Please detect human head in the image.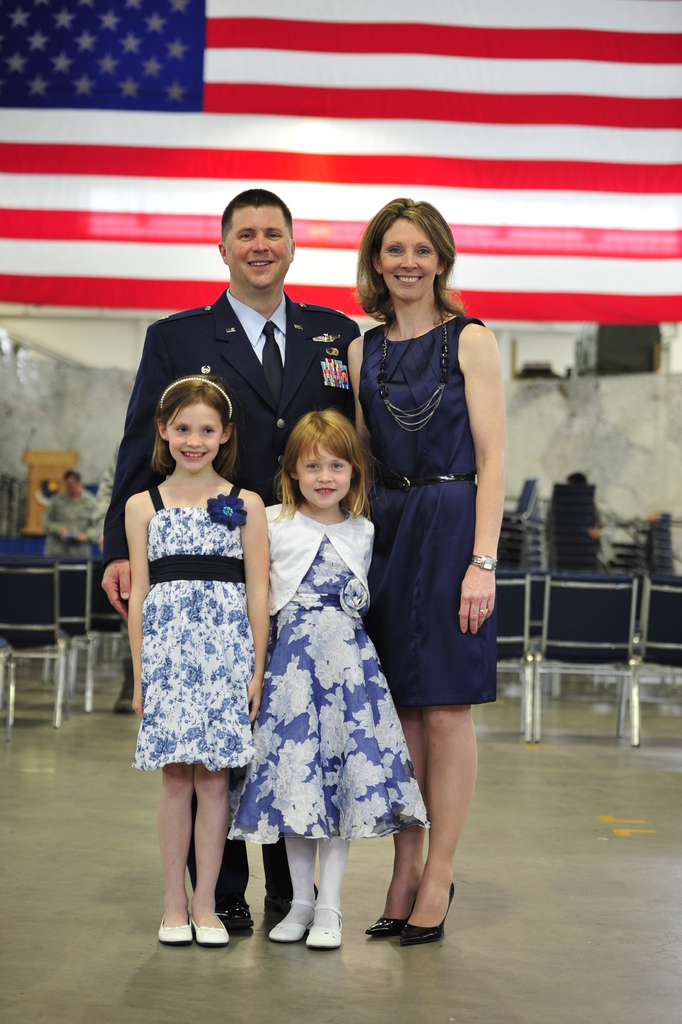
crop(281, 410, 359, 506).
